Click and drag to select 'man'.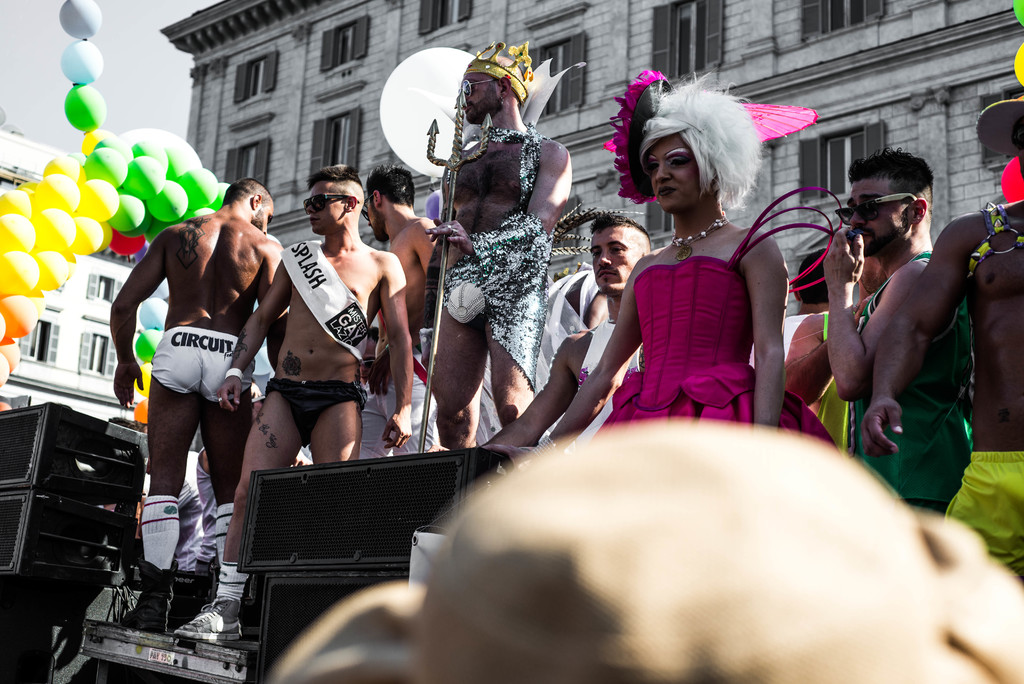
Selection: [479,211,650,448].
